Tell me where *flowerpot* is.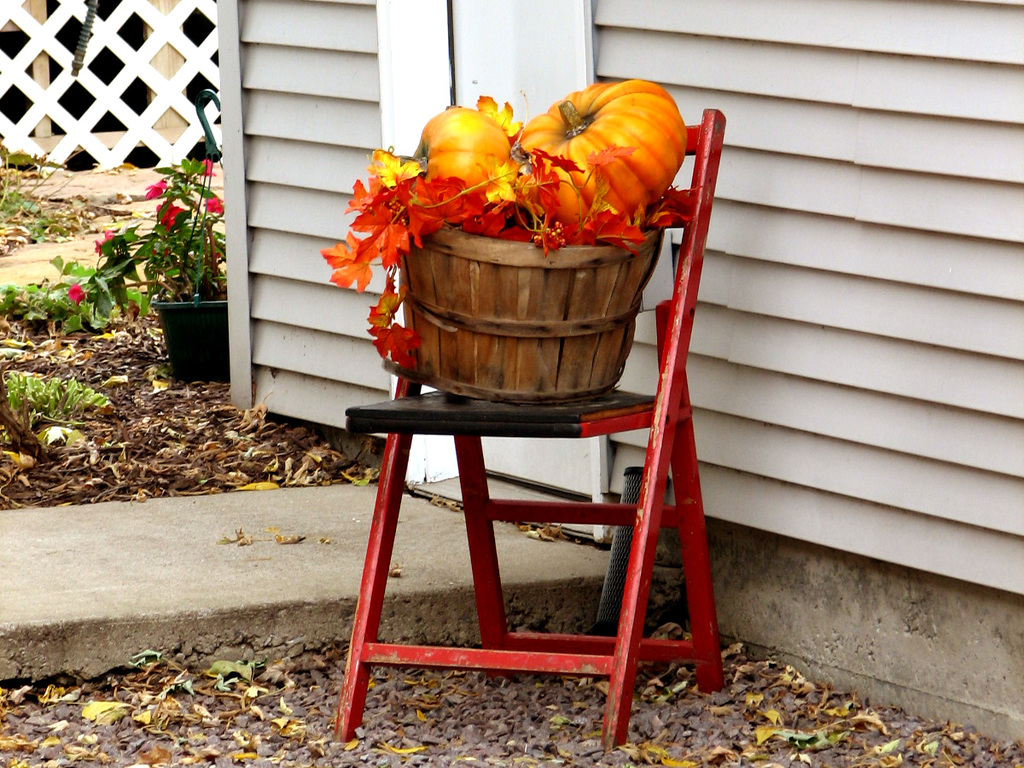
*flowerpot* is at box(381, 218, 666, 404).
